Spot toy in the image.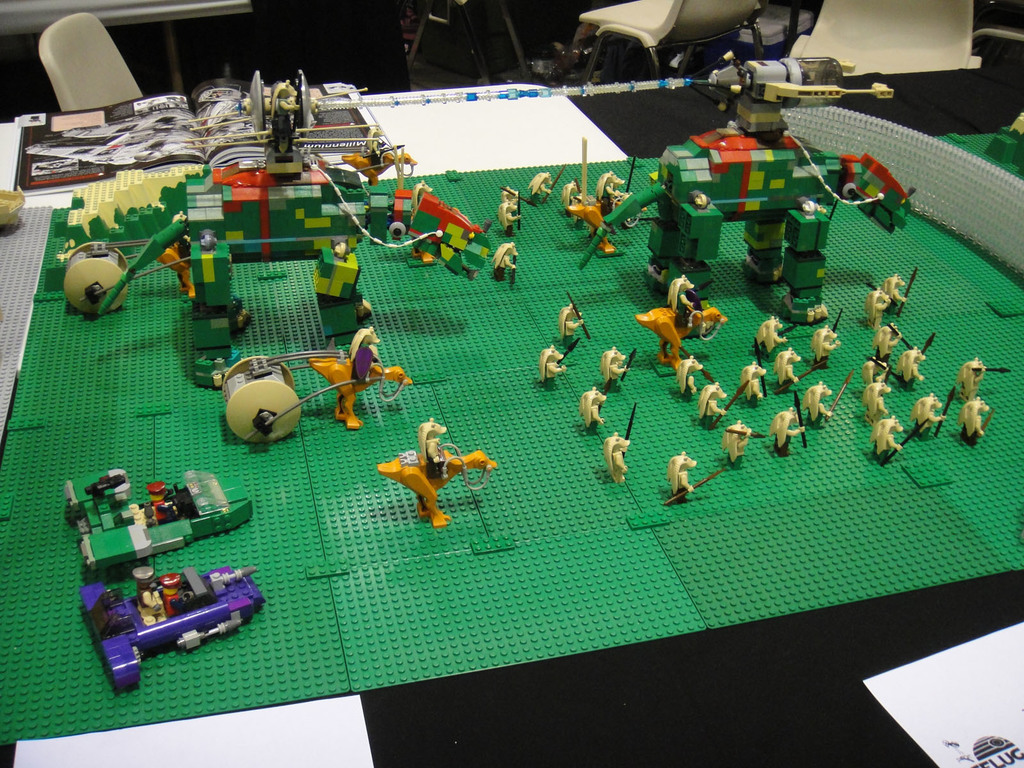
toy found at rect(723, 424, 769, 468).
